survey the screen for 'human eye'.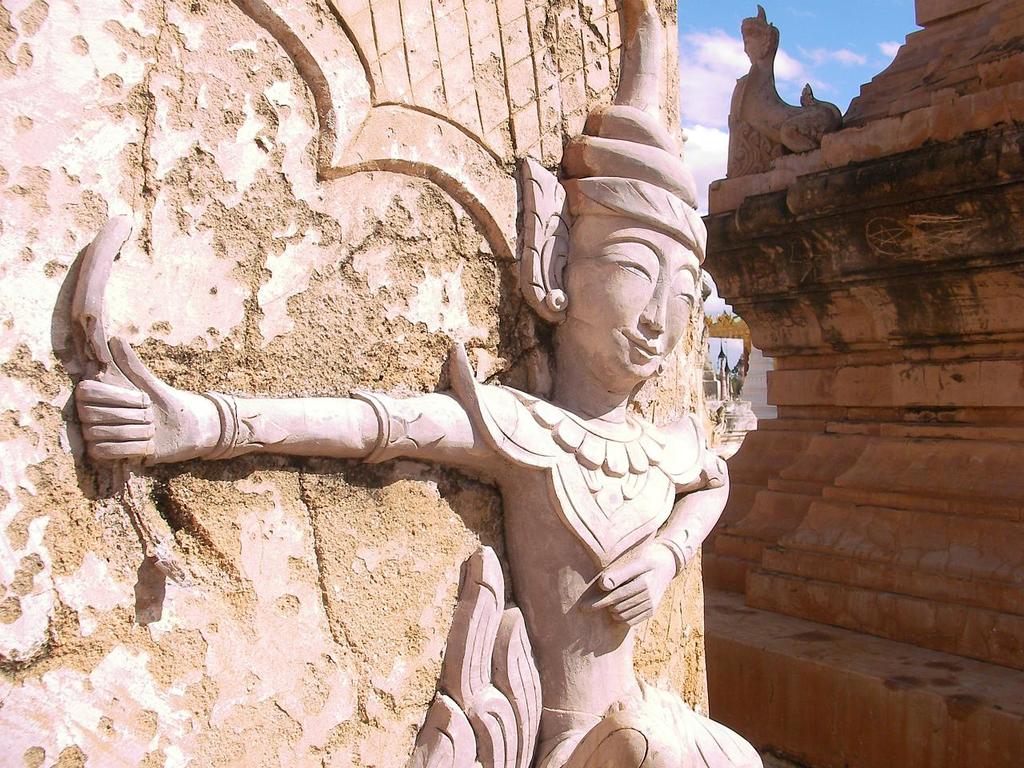
Survey found: (left=610, top=254, right=650, bottom=282).
